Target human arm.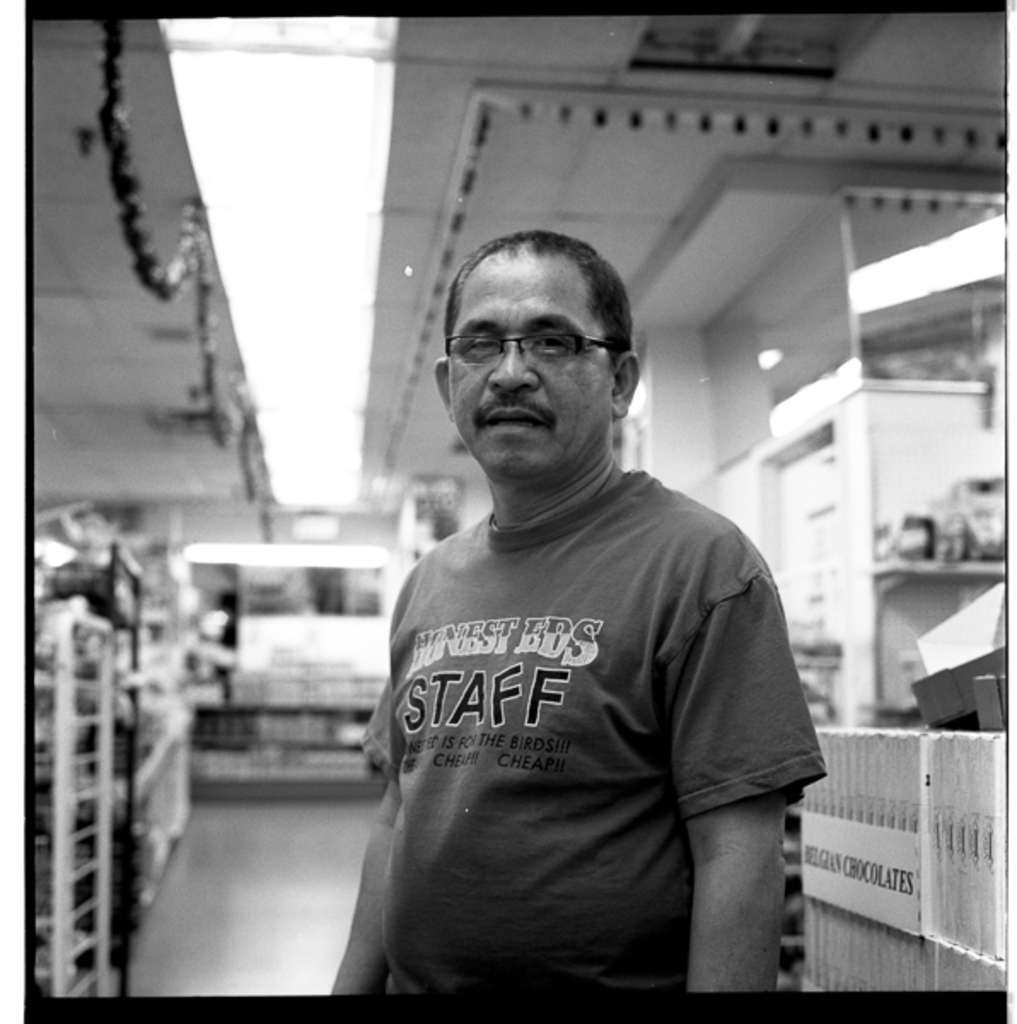
Target region: (671, 597, 809, 985).
